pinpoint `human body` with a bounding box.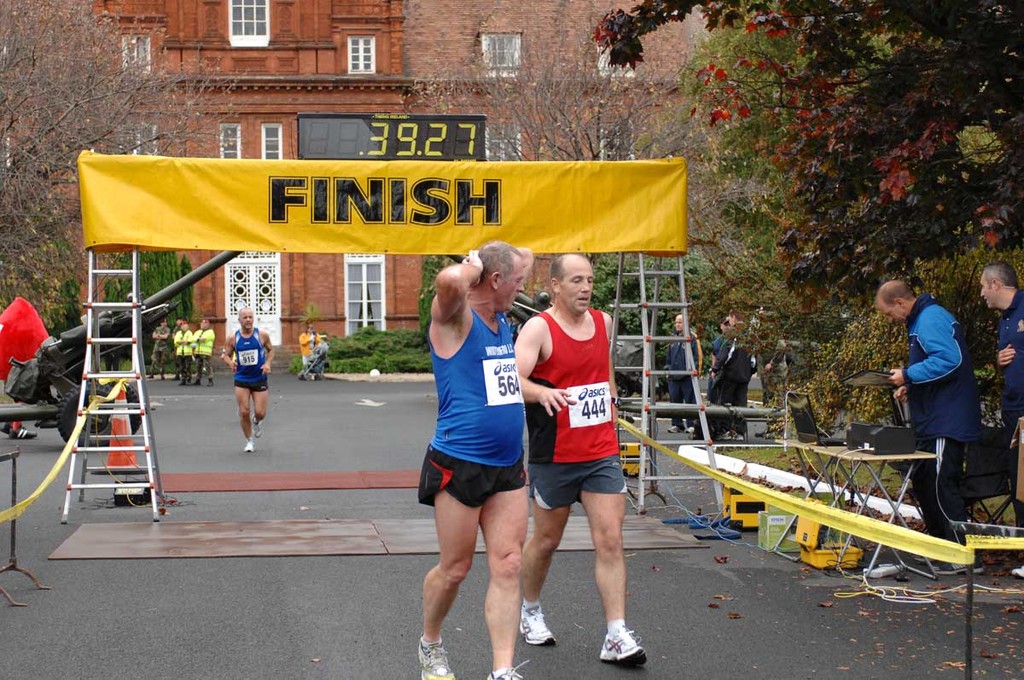
192:317:213:385.
